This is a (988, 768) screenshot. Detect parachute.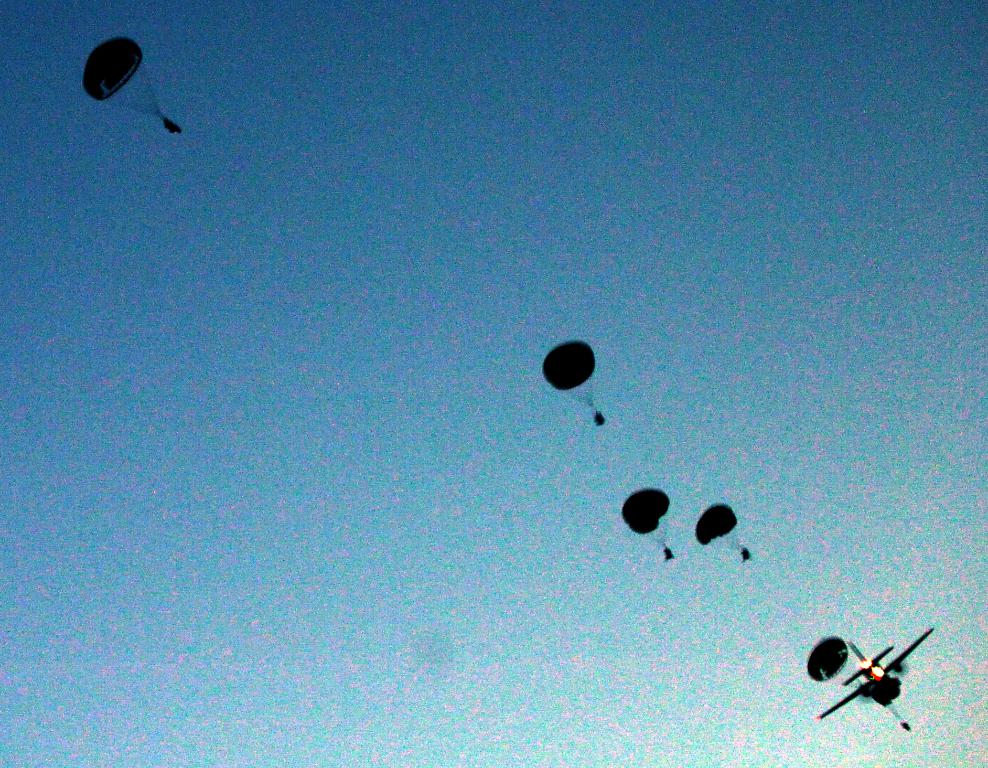
805/632/910/733.
